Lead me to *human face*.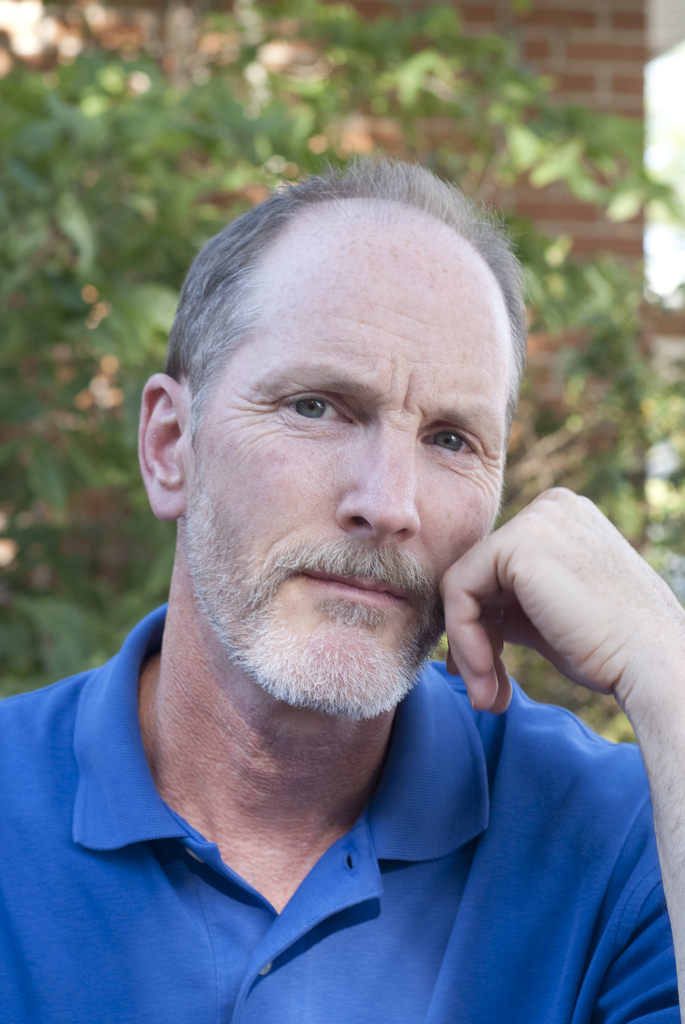
Lead to (182, 200, 503, 721).
